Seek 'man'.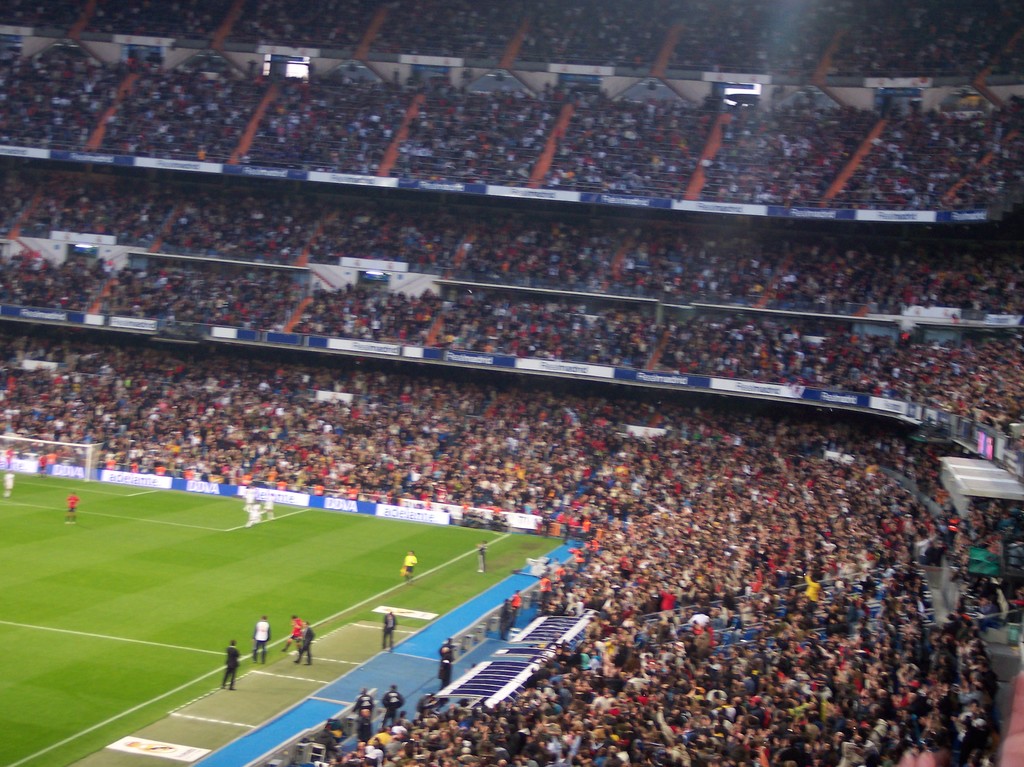
[left=349, top=688, right=376, bottom=729].
